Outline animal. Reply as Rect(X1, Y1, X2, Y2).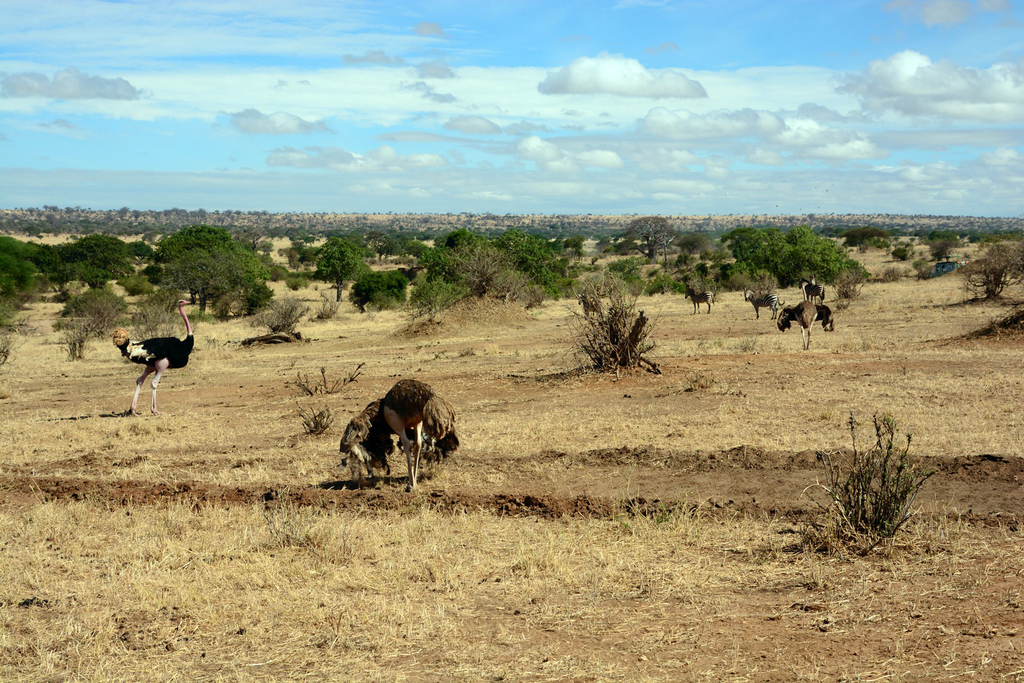
Rect(333, 381, 472, 484).
